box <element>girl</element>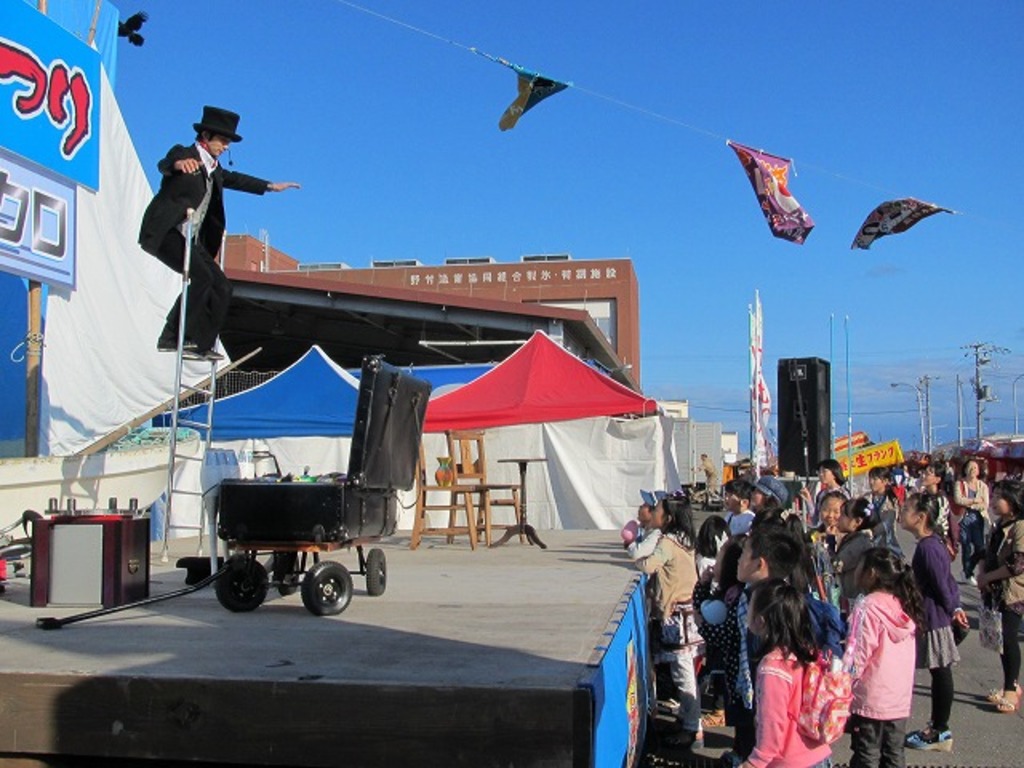
locate(730, 573, 853, 766)
